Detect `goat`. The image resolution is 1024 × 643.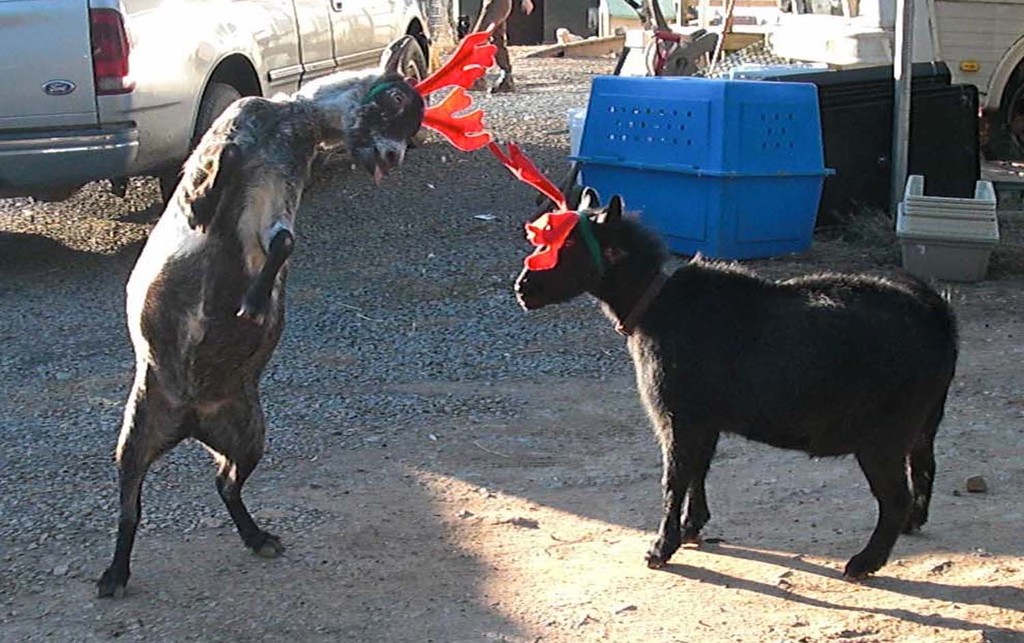
locate(89, 33, 495, 603).
